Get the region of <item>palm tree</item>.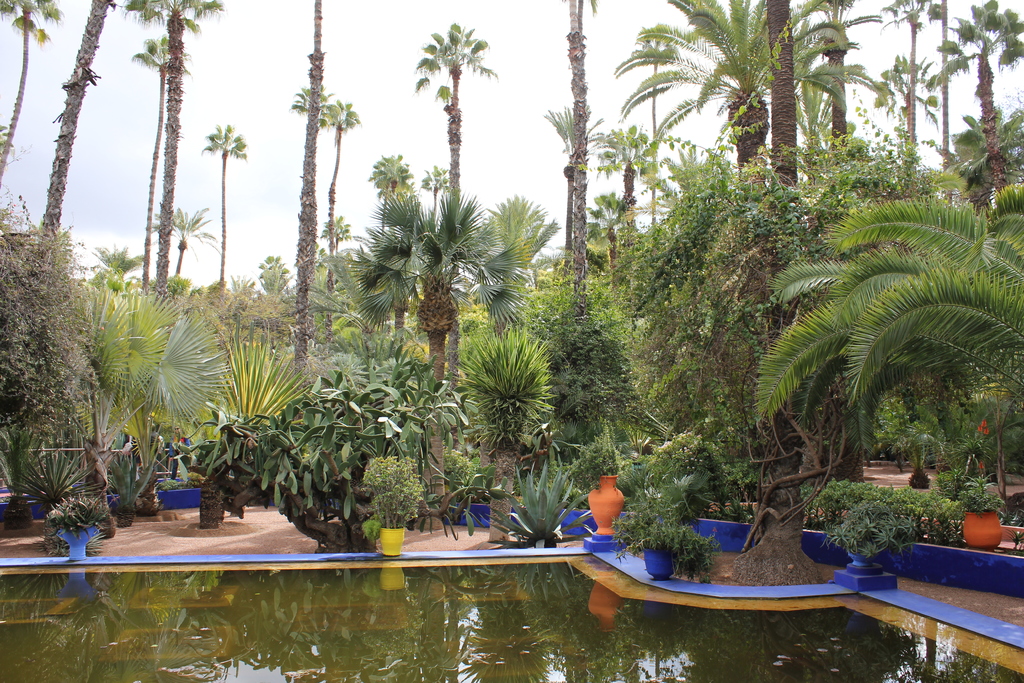
[927,0,1023,211].
